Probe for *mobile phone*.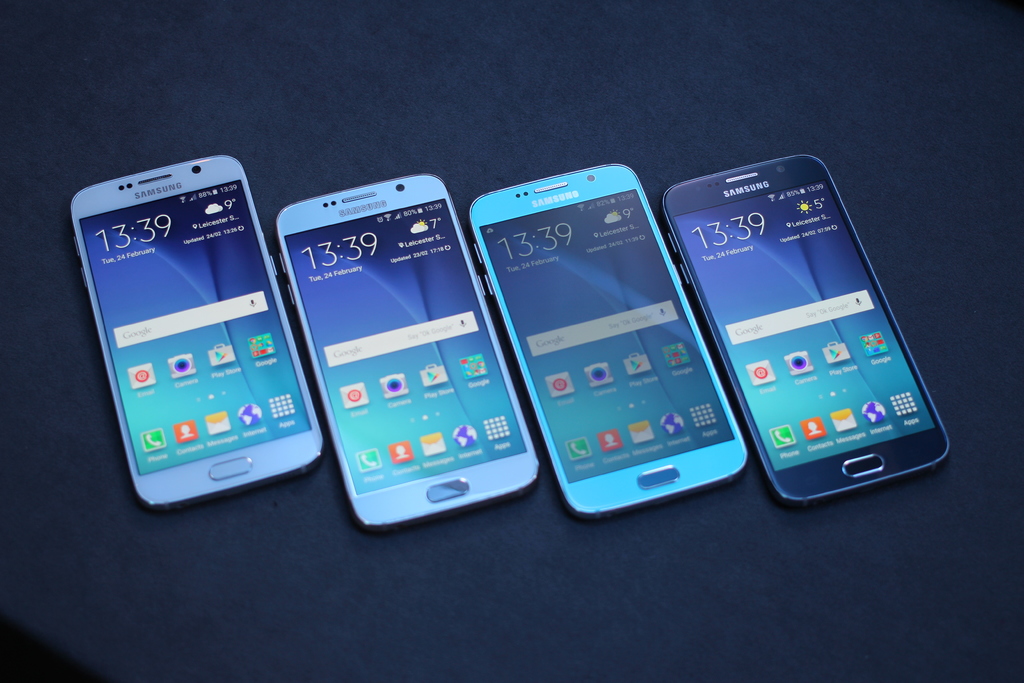
Probe result: (657,147,953,511).
